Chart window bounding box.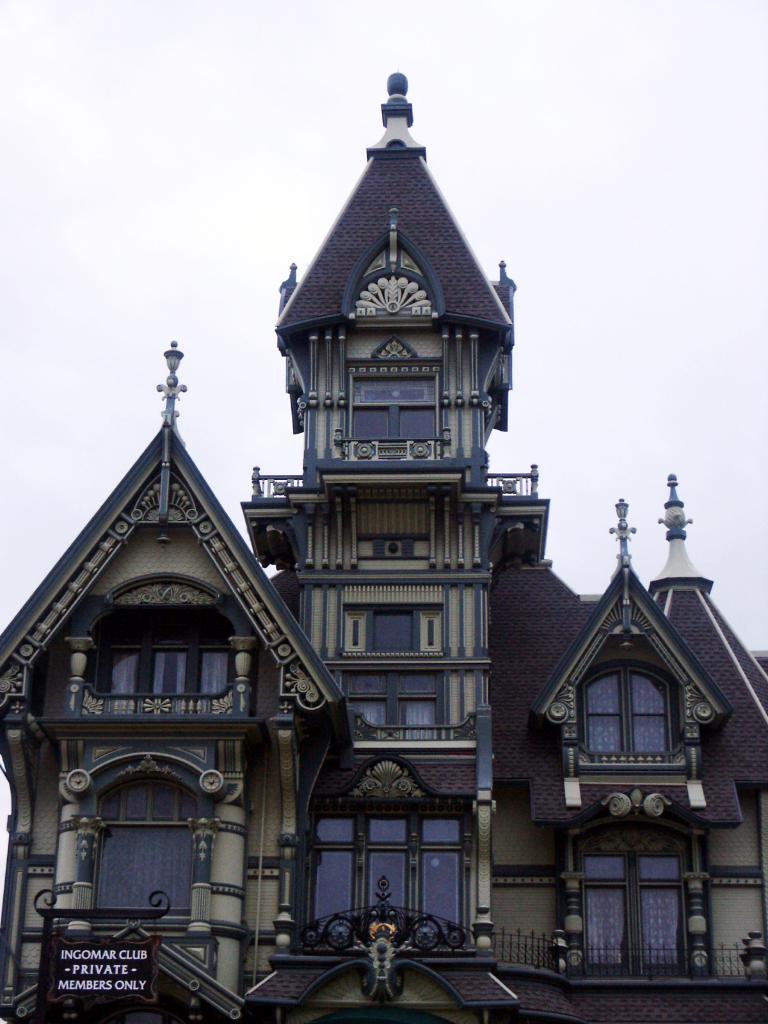
Charted: (x1=102, y1=791, x2=202, y2=919).
